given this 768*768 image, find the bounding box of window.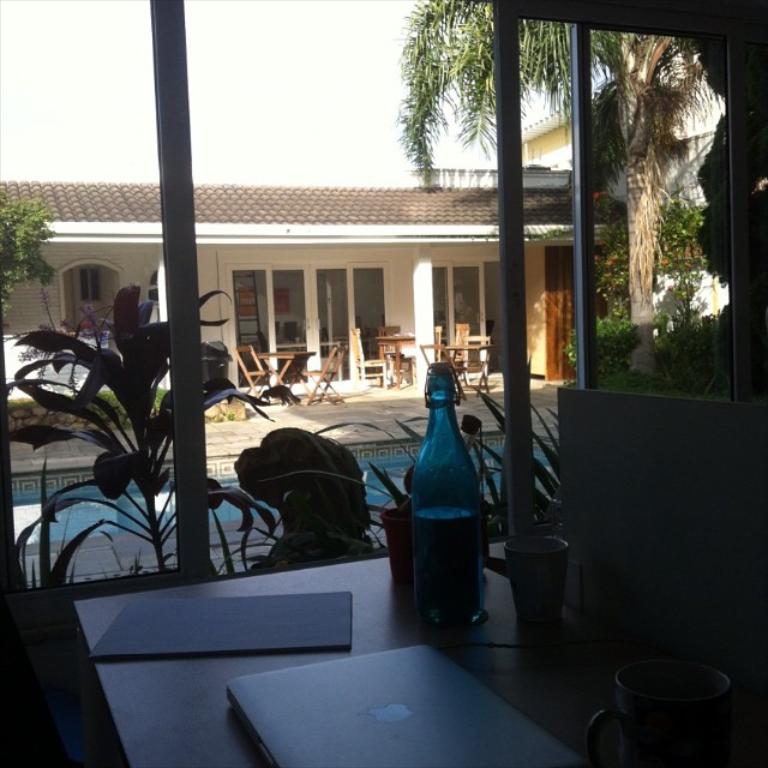
<bbox>228, 266, 278, 385</bbox>.
